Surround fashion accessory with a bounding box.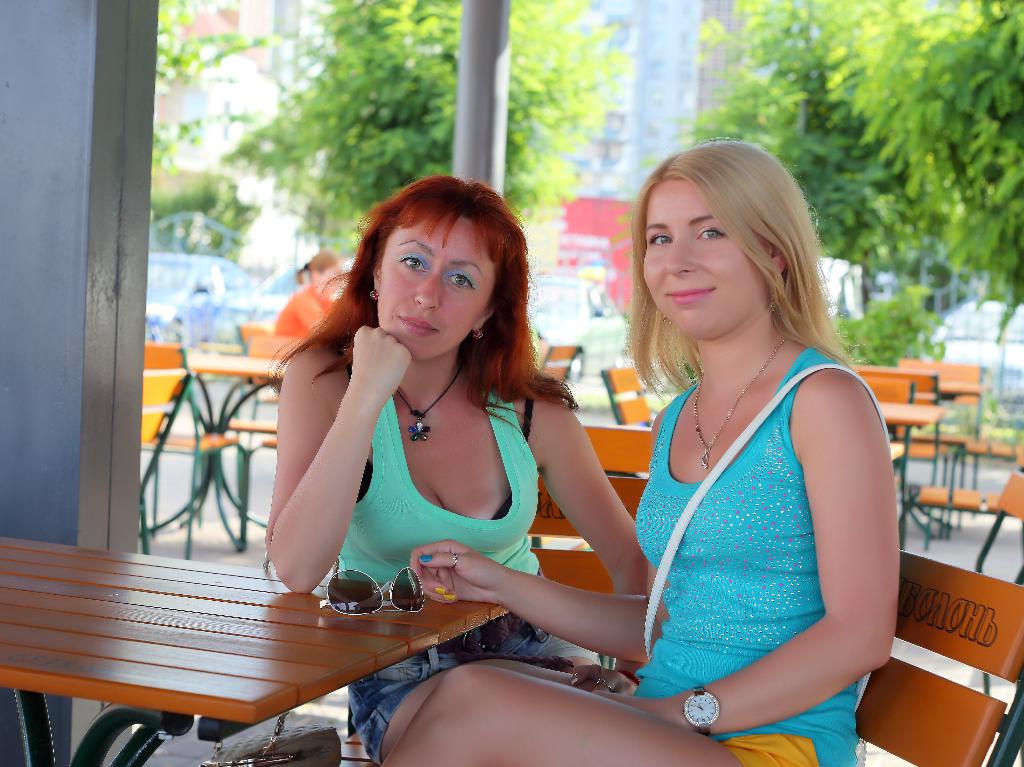
[682, 686, 723, 735].
